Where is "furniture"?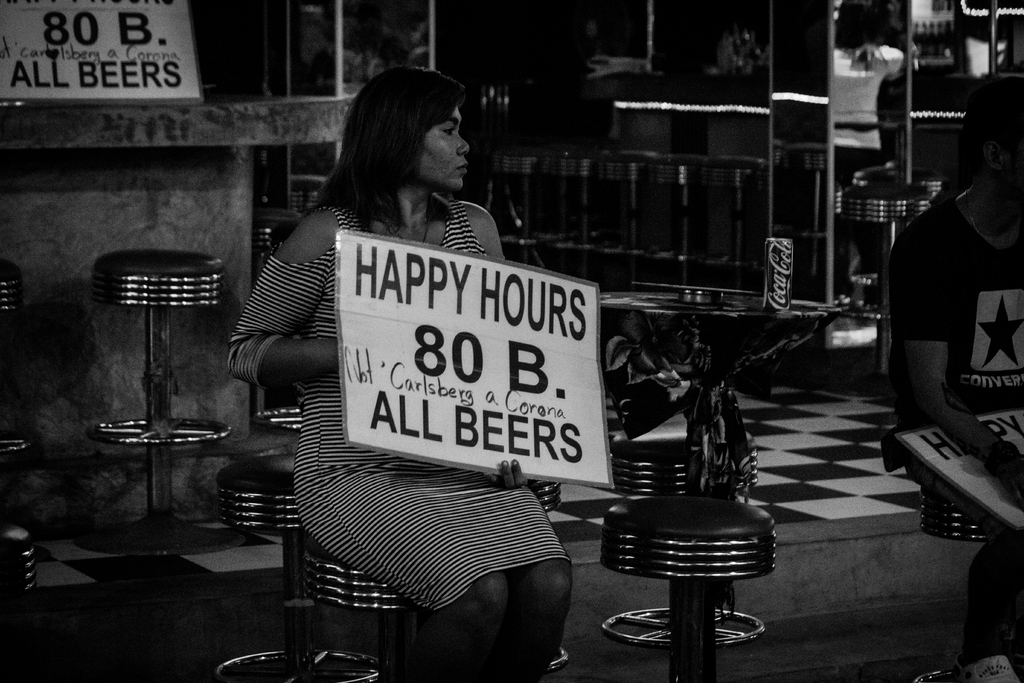
bbox=[212, 456, 378, 682].
